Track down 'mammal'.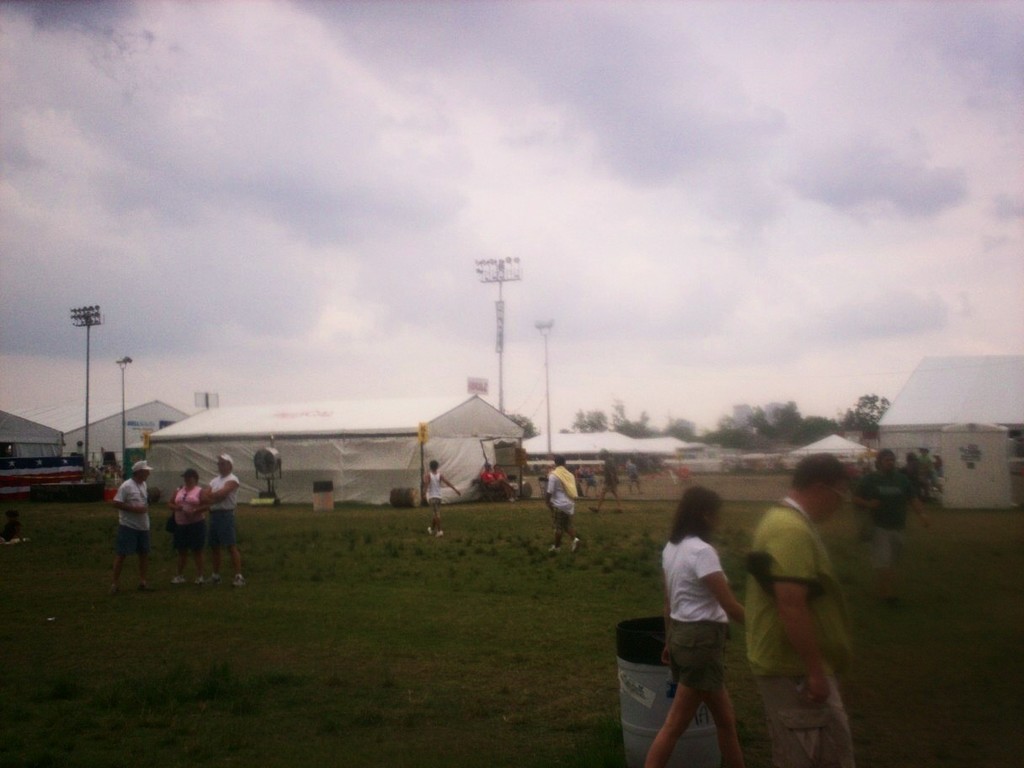
Tracked to <region>587, 451, 623, 515</region>.
